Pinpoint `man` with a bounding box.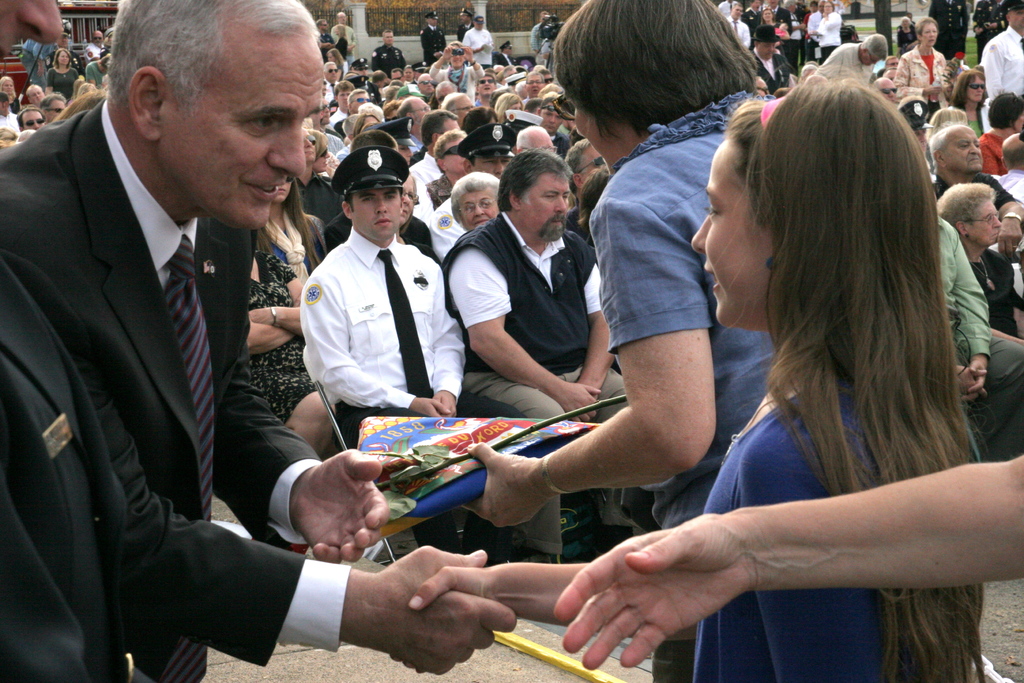
<region>312, 17, 336, 62</region>.
